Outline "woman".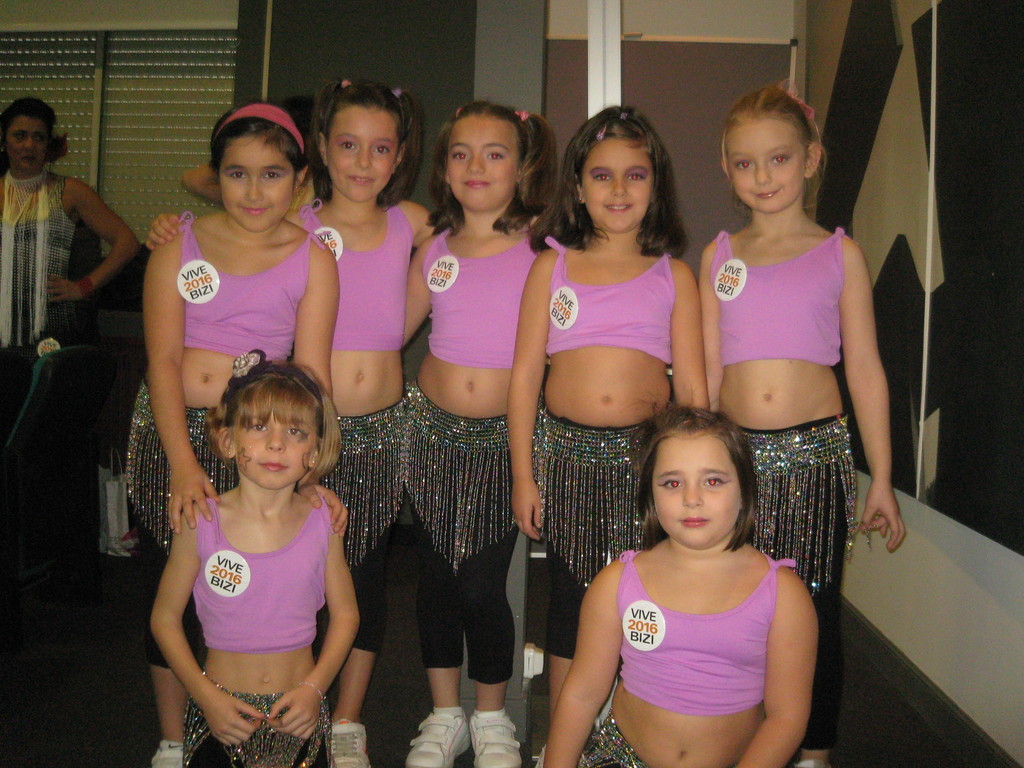
Outline: {"x1": 0, "y1": 93, "x2": 136, "y2": 354}.
